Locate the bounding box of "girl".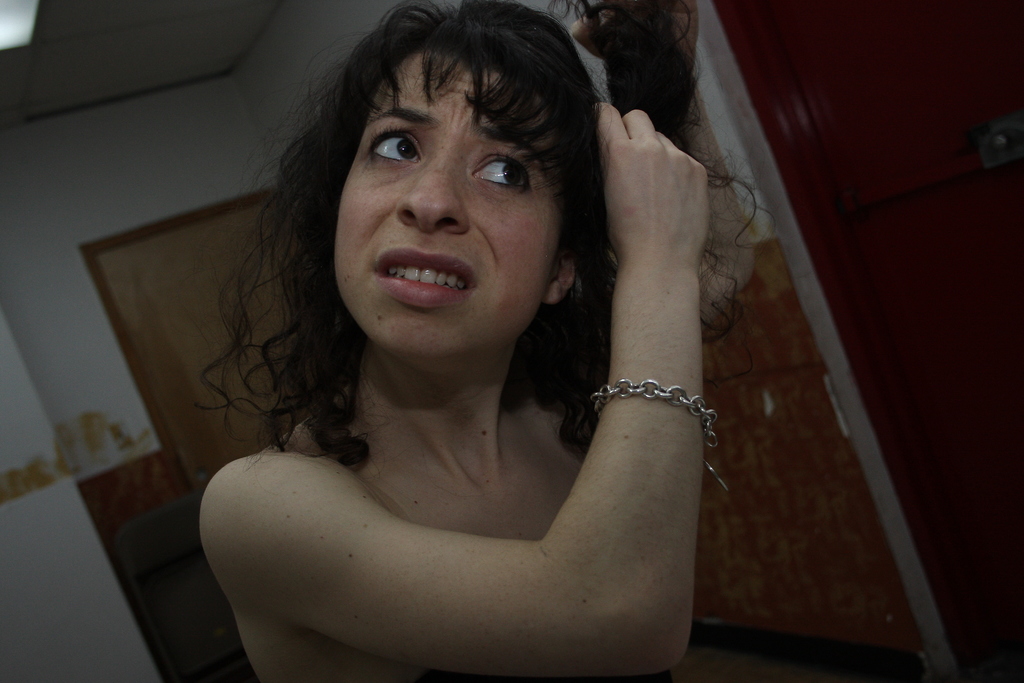
Bounding box: [x1=199, y1=0, x2=755, y2=682].
